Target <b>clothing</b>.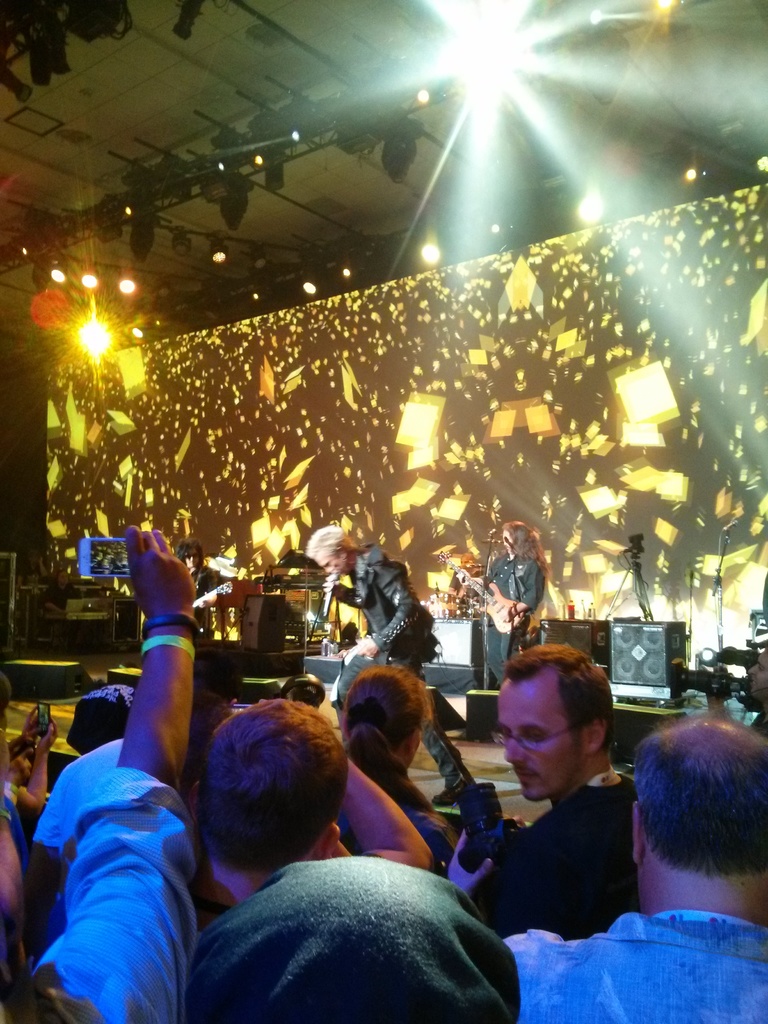
Target region: BBox(22, 717, 207, 1023).
